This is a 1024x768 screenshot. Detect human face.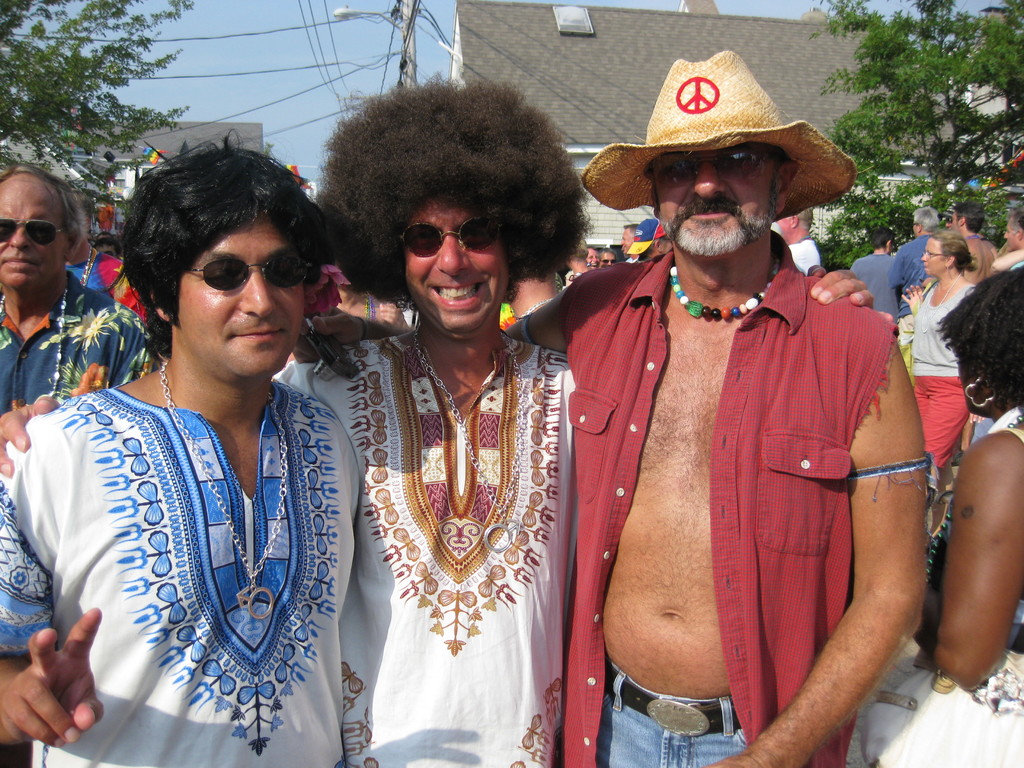
bbox=(948, 209, 963, 233).
